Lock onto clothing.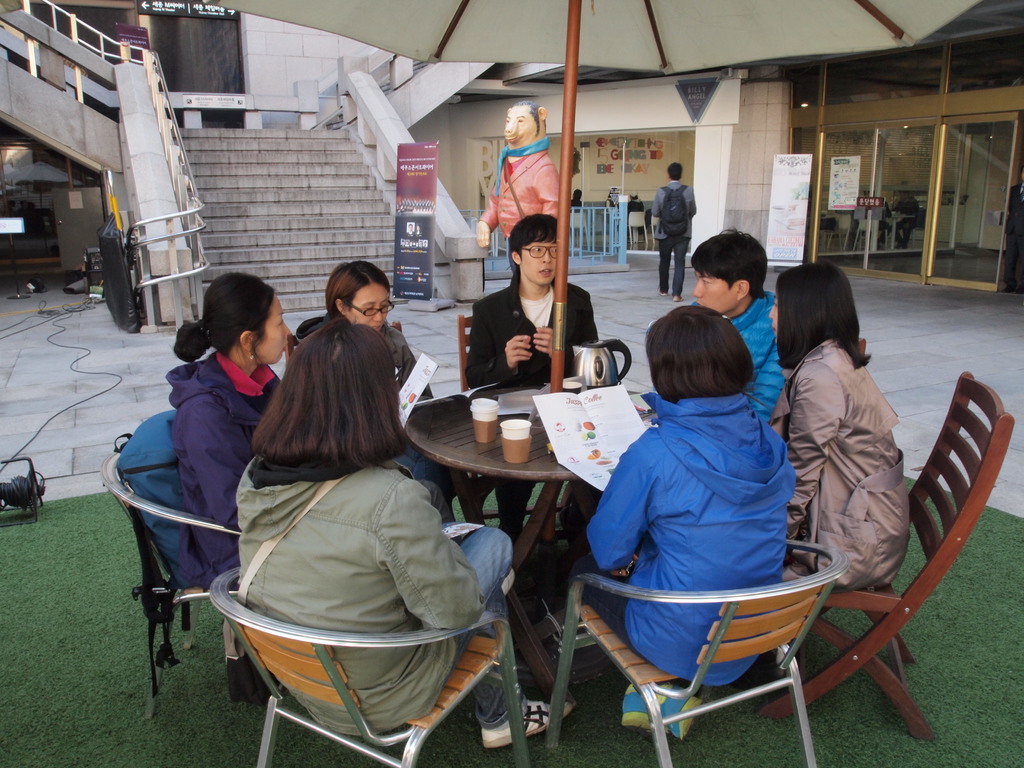
Locked: <bbox>237, 456, 504, 742</bbox>.
